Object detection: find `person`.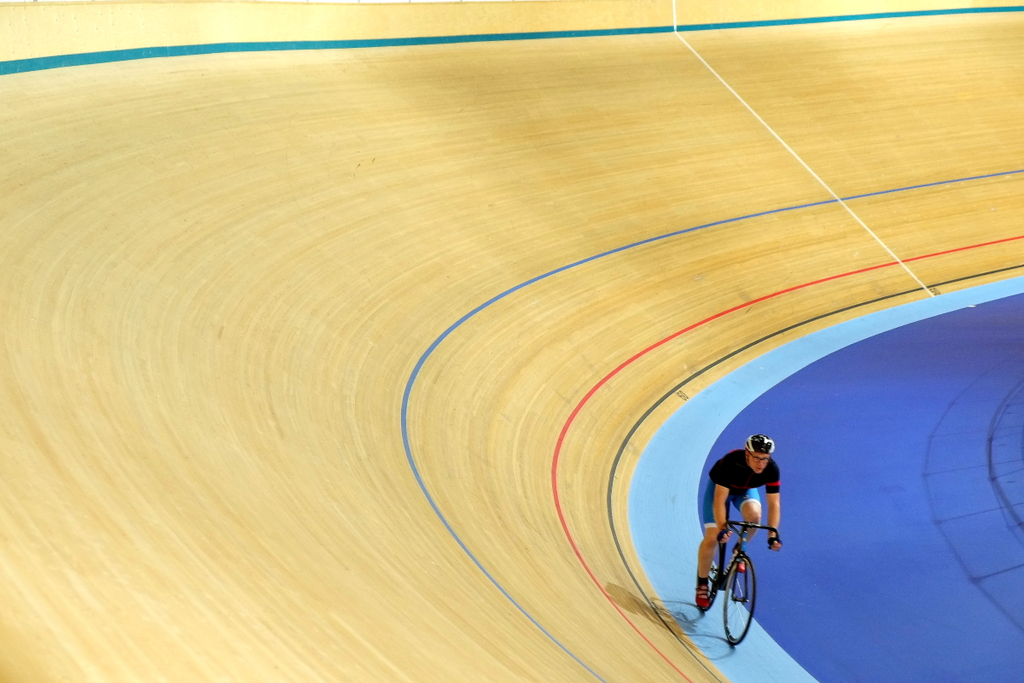
711,441,788,615.
